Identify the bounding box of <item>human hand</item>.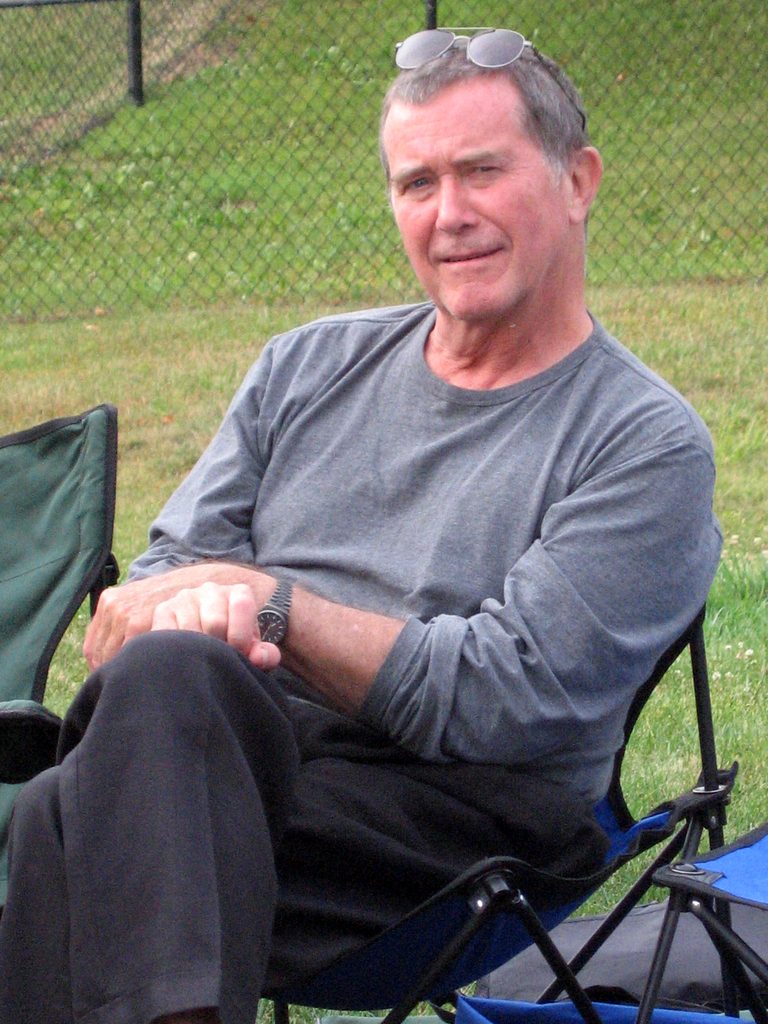
box=[77, 561, 229, 676].
